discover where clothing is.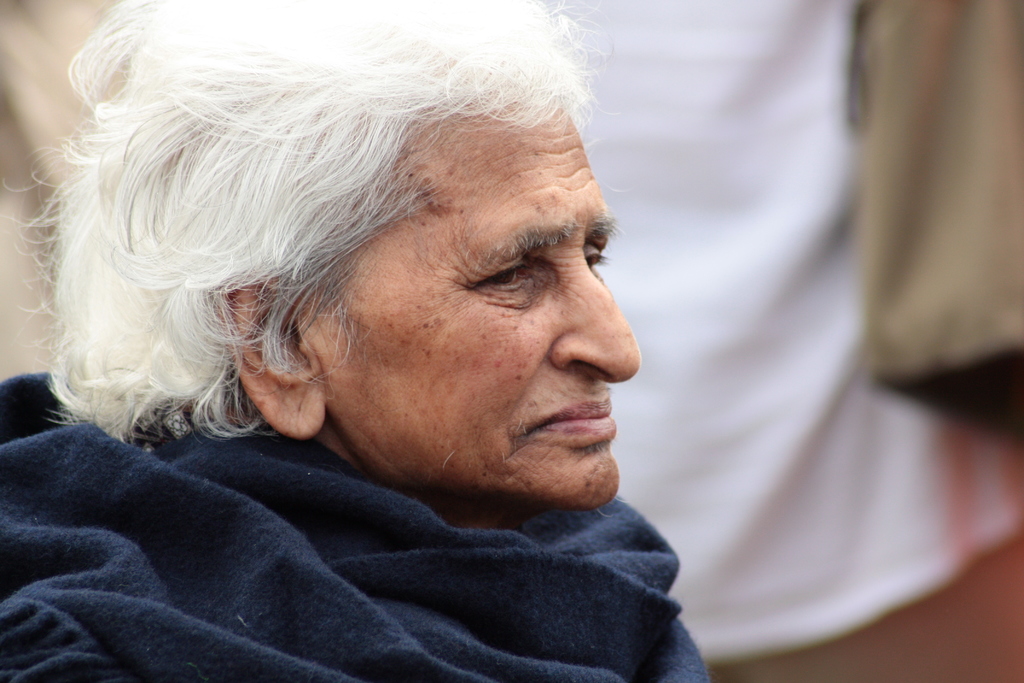
Discovered at (0,361,720,682).
